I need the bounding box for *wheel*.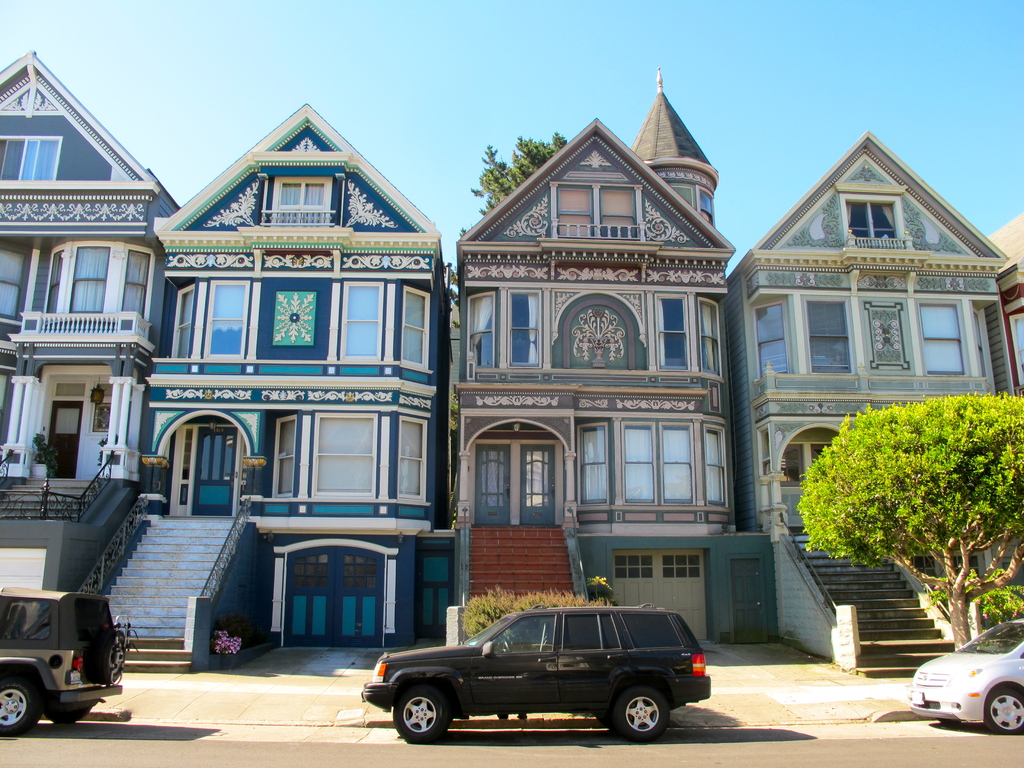
Here it is: 86/633/126/685.
